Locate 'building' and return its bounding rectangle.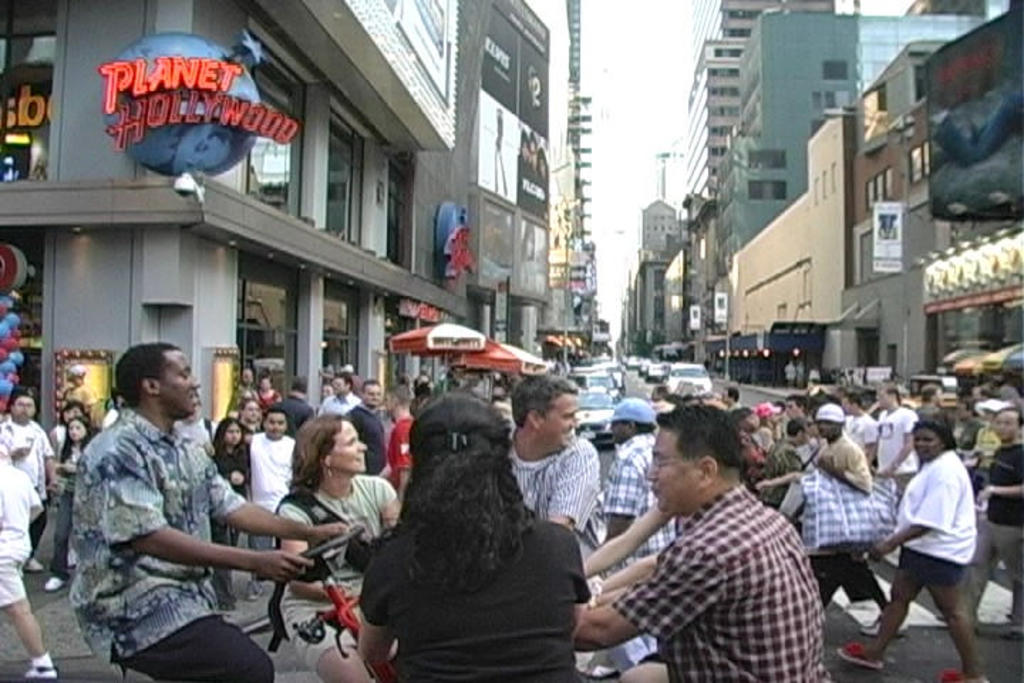
<box>720,0,1023,388</box>.
